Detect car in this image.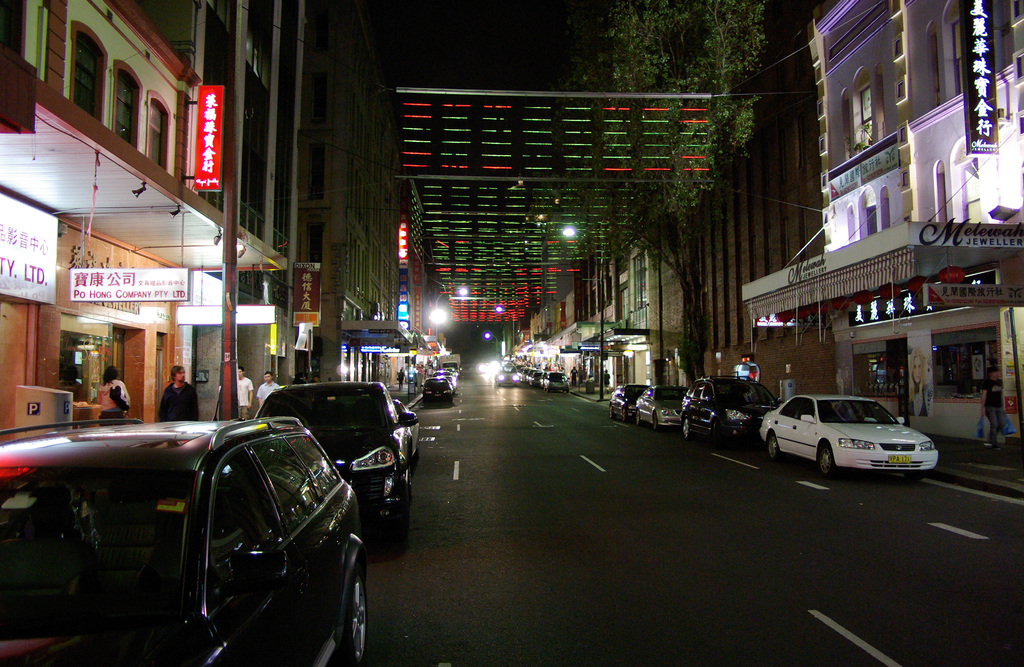
Detection: (left=0, top=411, right=361, bottom=666).
